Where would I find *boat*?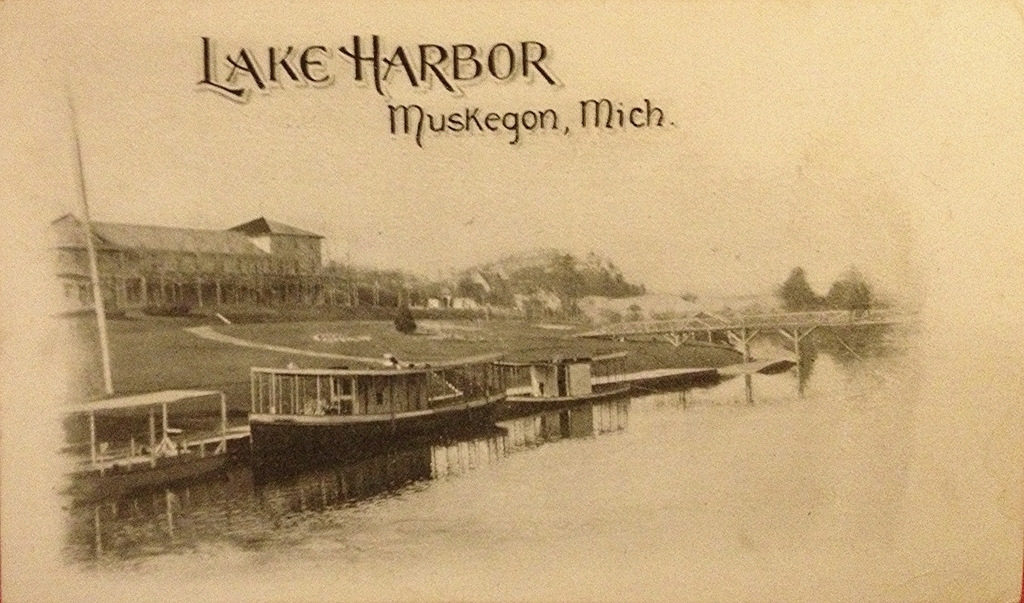
At (45, 377, 261, 509).
